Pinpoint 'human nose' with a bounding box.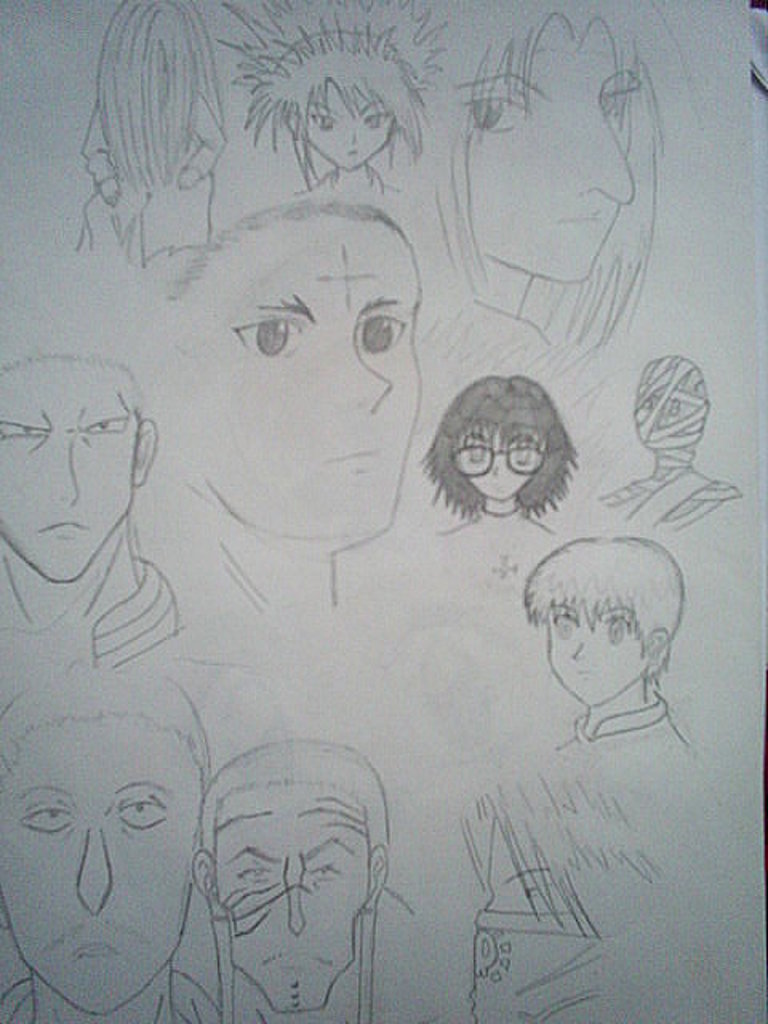
x1=67 y1=824 x2=114 y2=915.
